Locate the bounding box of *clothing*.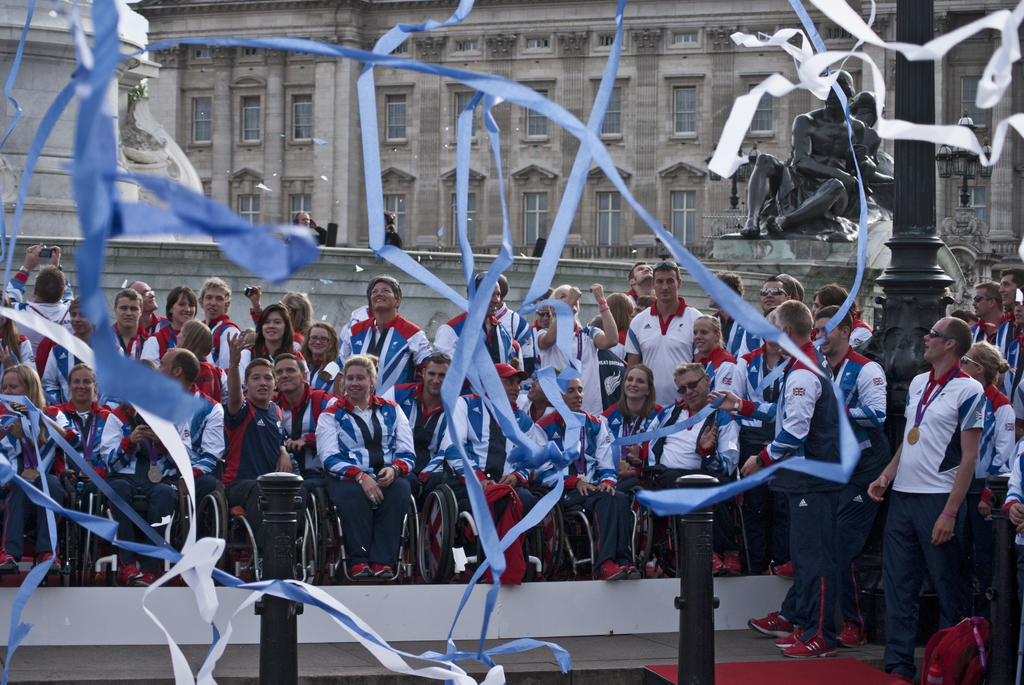
Bounding box: (x1=631, y1=295, x2=728, y2=415).
